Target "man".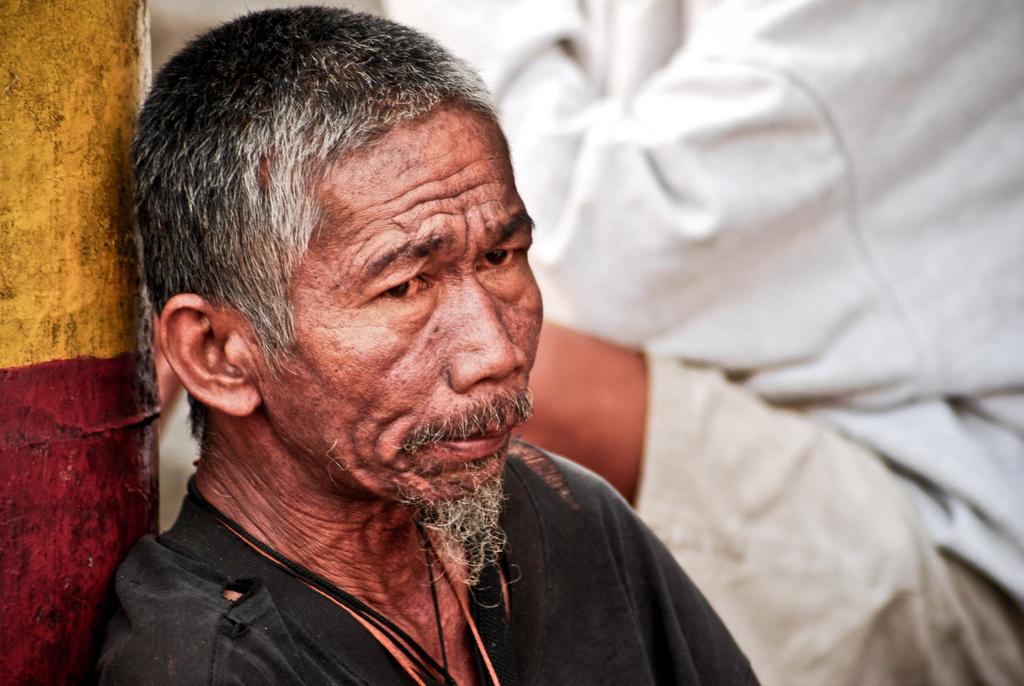
Target region: {"x1": 72, "y1": 28, "x2": 783, "y2": 676}.
